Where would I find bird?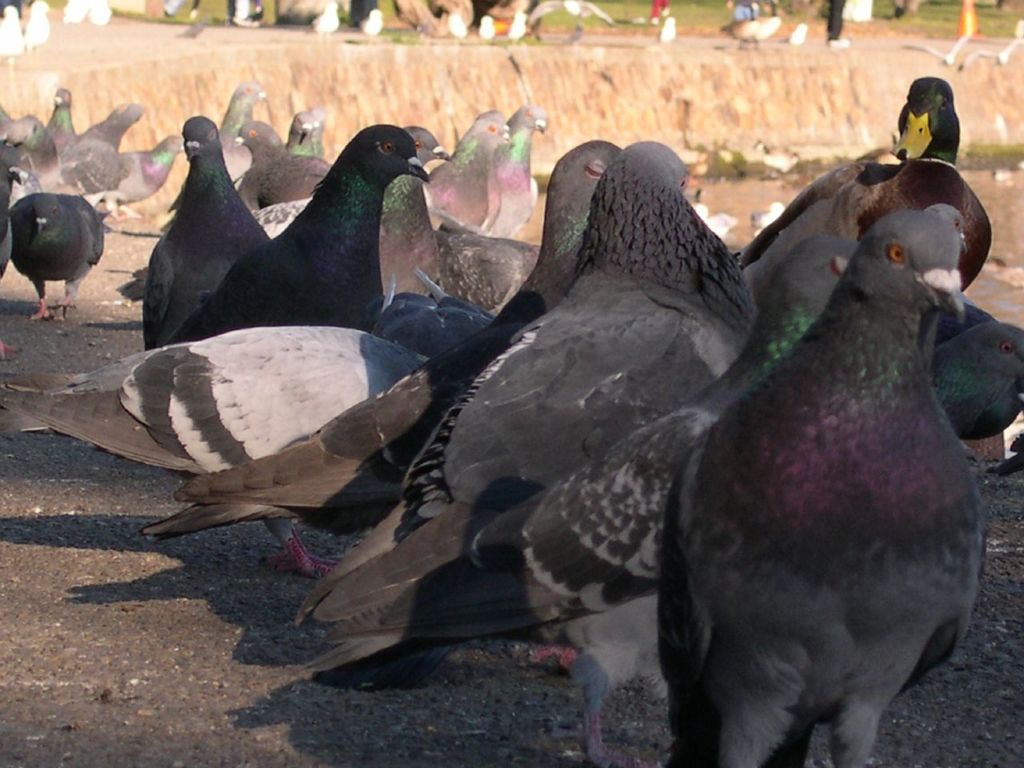
At {"x1": 58, "y1": 0, "x2": 86, "y2": 25}.
